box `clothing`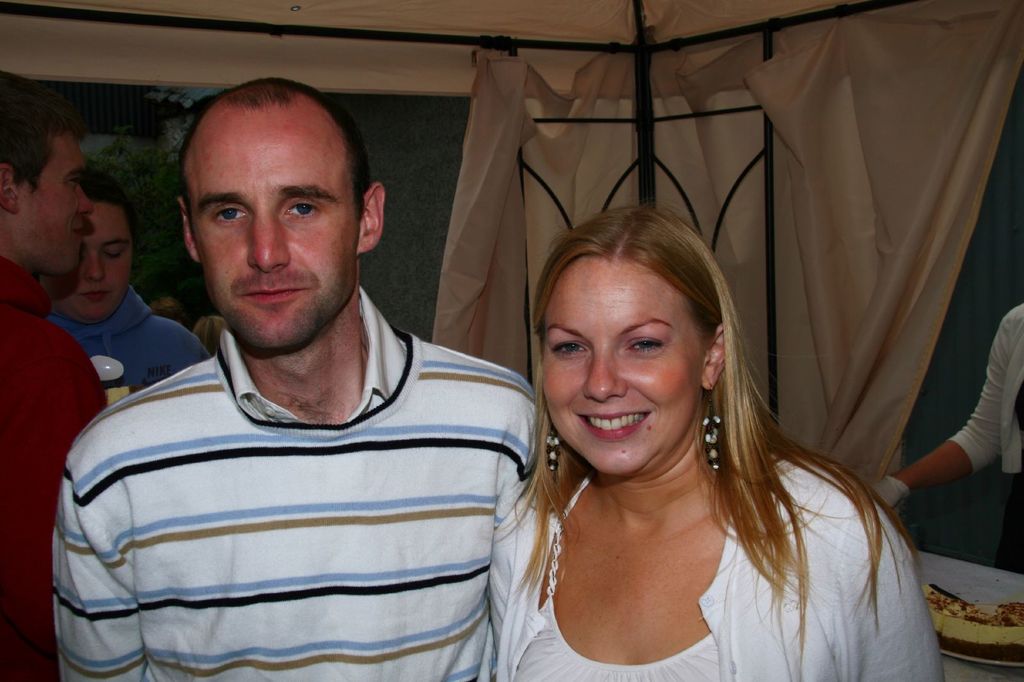
<region>31, 299, 568, 671</region>
